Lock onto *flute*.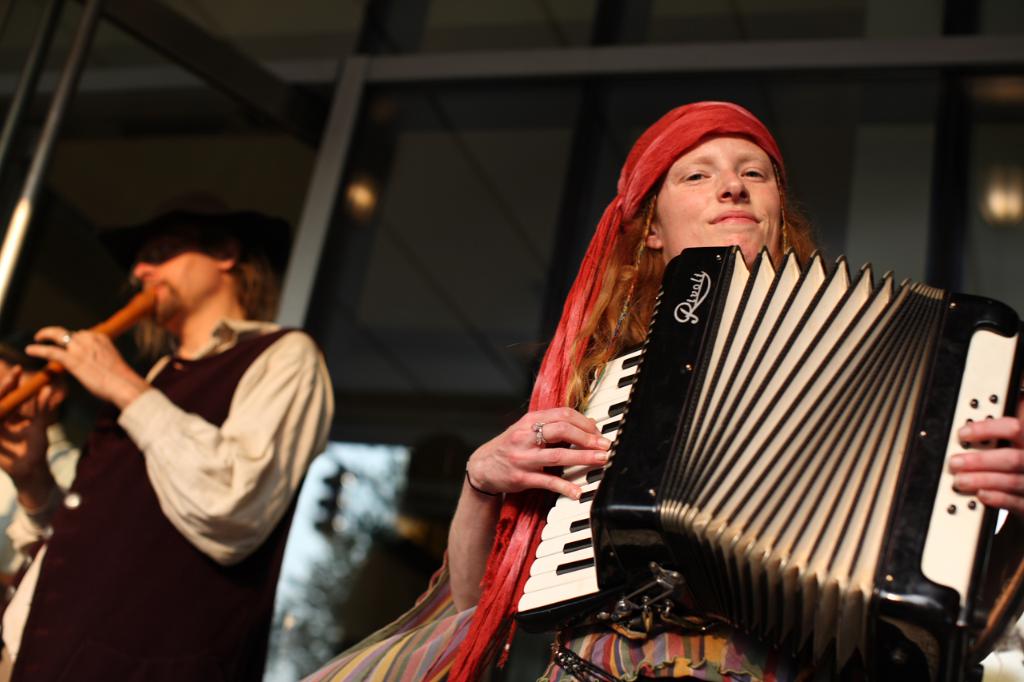
Locked: <region>0, 285, 160, 416</region>.
